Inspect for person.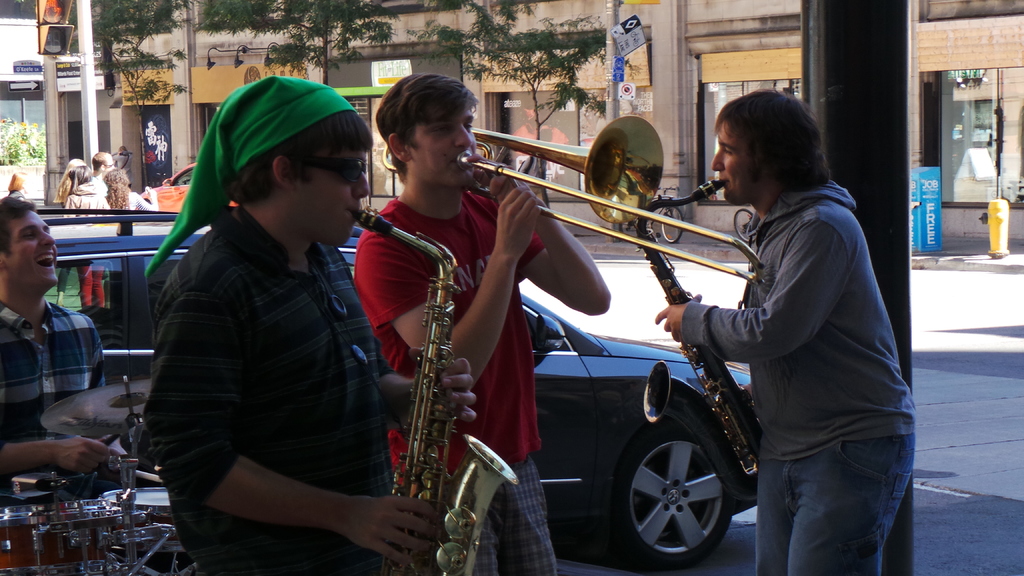
Inspection: select_region(346, 67, 610, 575).
